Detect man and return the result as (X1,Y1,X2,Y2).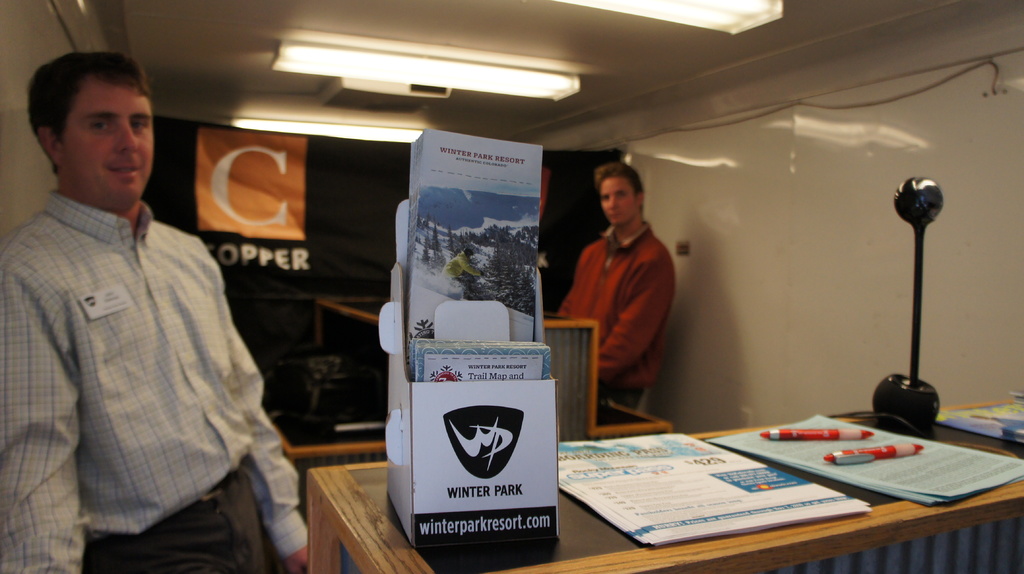
(442,248,485,282).
